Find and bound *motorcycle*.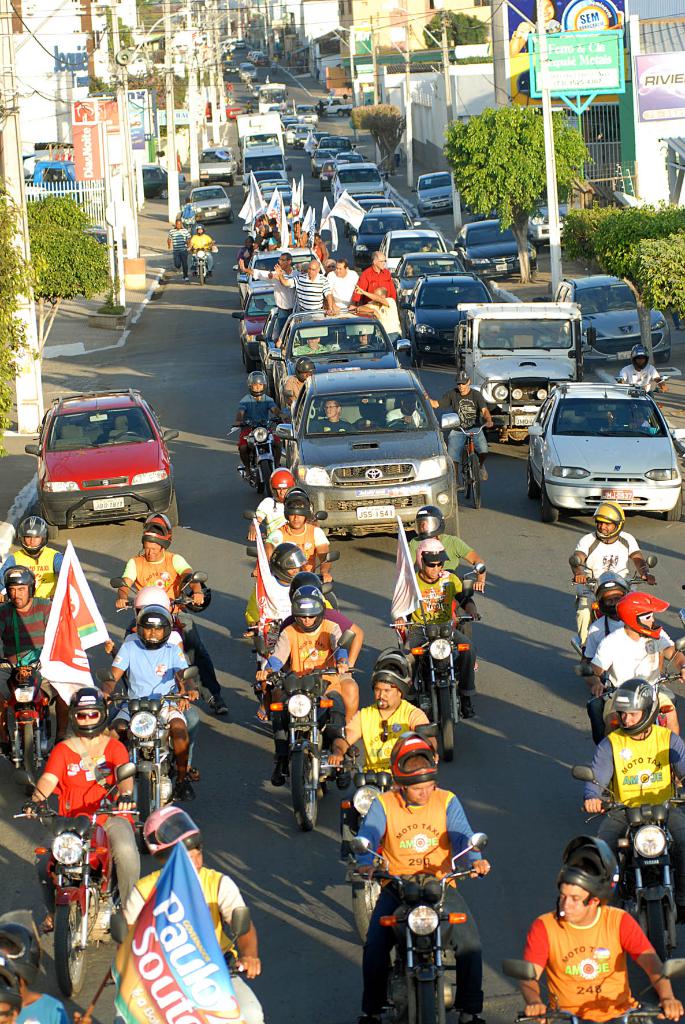
Bound: (left=576, top=767, right=684, bottom=958).
